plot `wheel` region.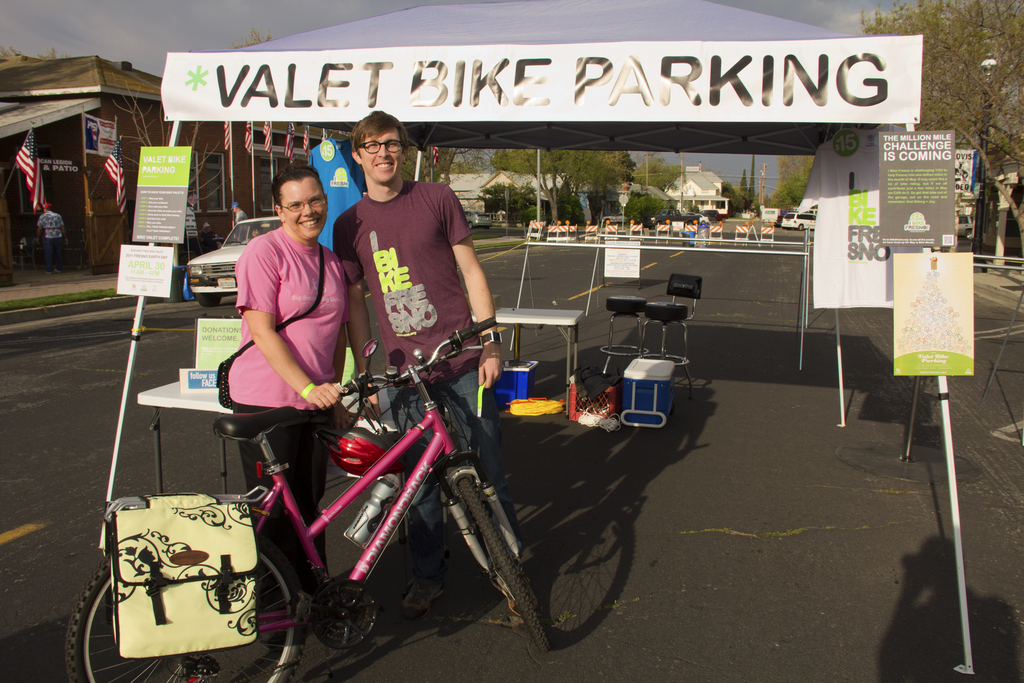
Plotted at (left=449, top=470, right=550, bottom=652).
